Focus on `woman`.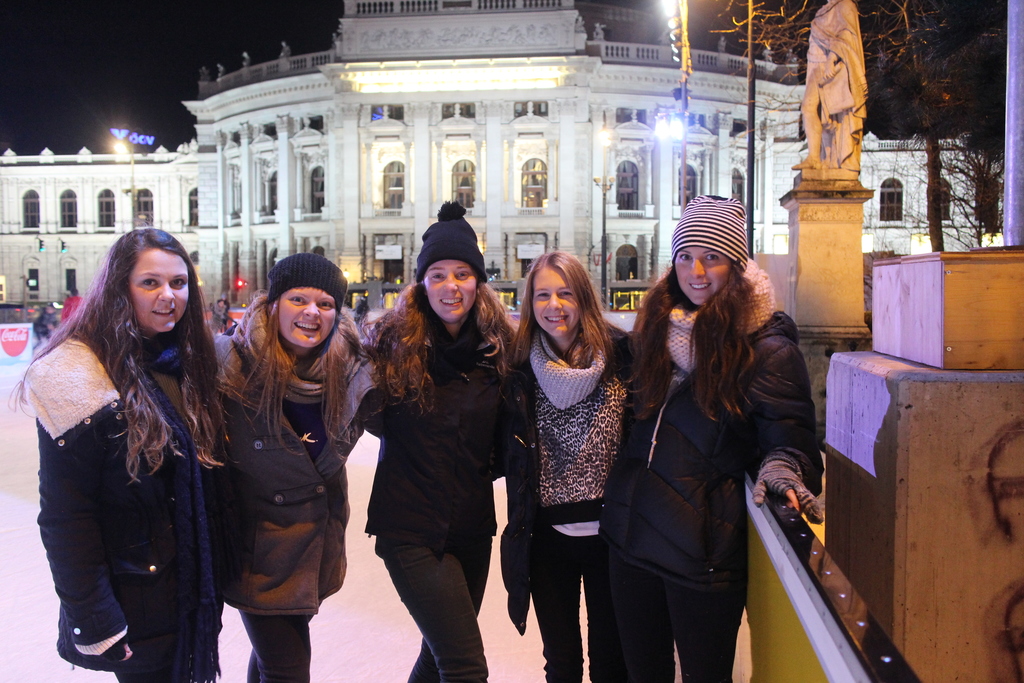
Focused at Rect(509, 252, 644, 682).
